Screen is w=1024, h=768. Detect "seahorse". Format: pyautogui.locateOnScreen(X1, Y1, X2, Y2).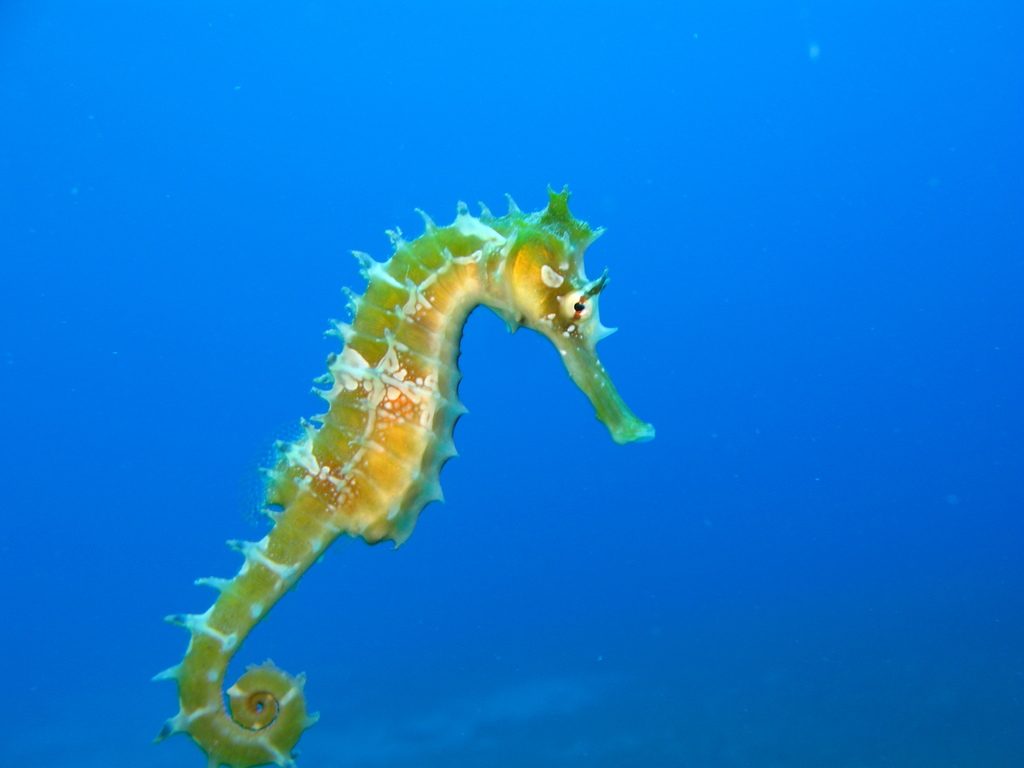
pyautogui.locateOnScreen(148, 175, 659, 767).
